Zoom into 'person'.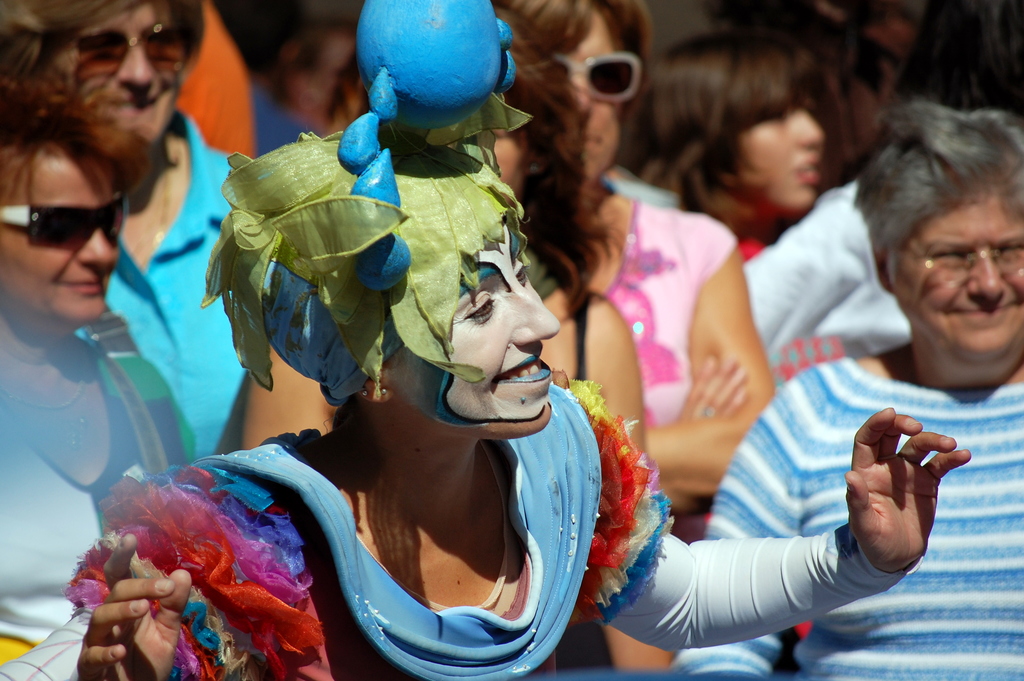
Zoom target: l=620, t=35, r=829, b=254.
